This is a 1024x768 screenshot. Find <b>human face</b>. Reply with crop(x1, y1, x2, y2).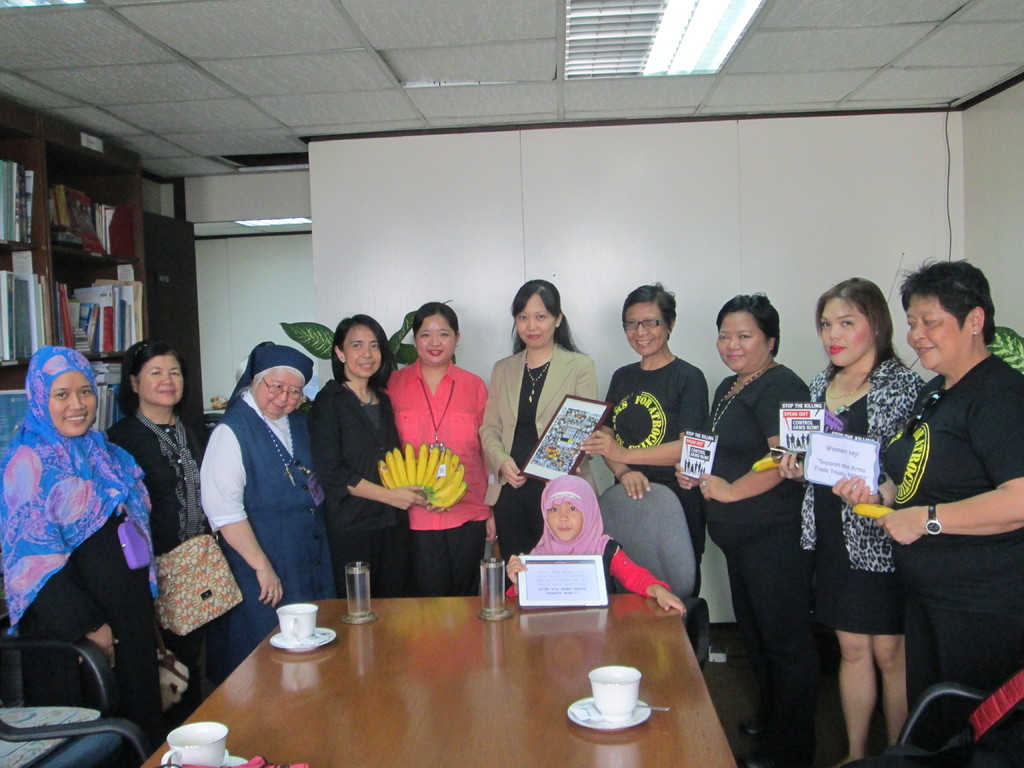
crop(819, 300, 874, 365).
